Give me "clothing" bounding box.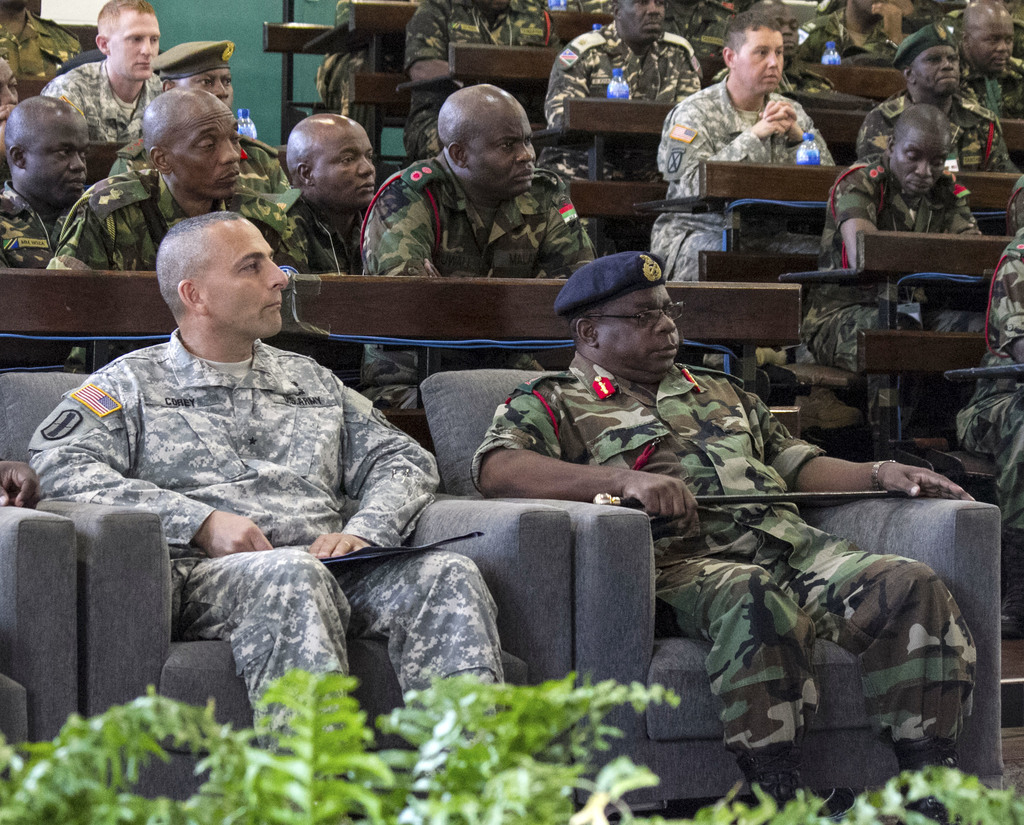
pyautogui.locateOnScreen(473, 354, 976, 750).
